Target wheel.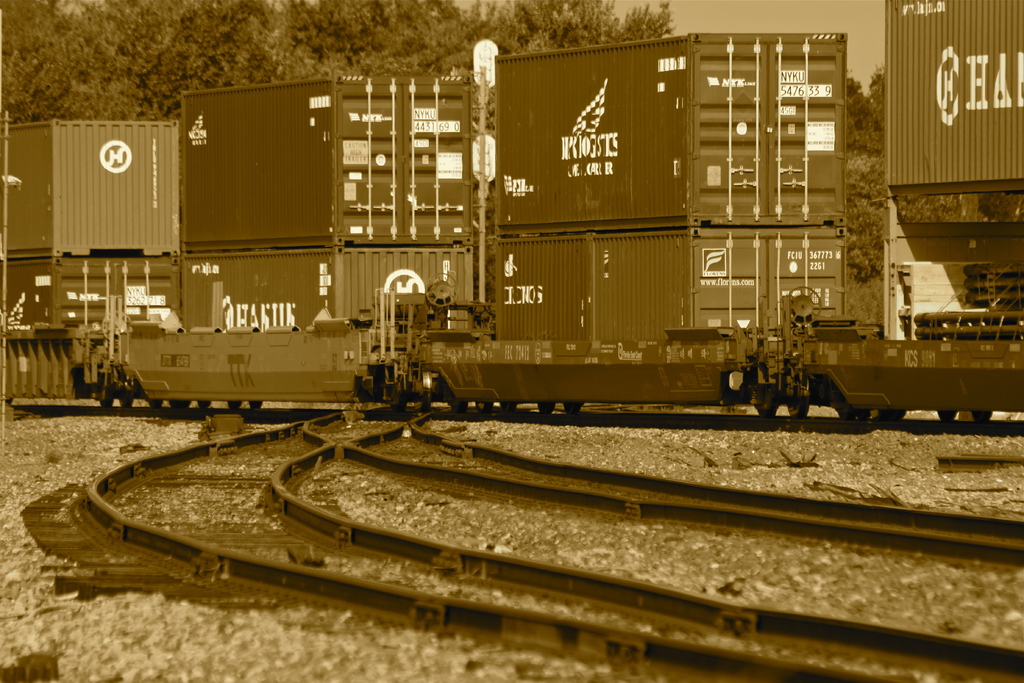
Target region: 451 404 471 416.
